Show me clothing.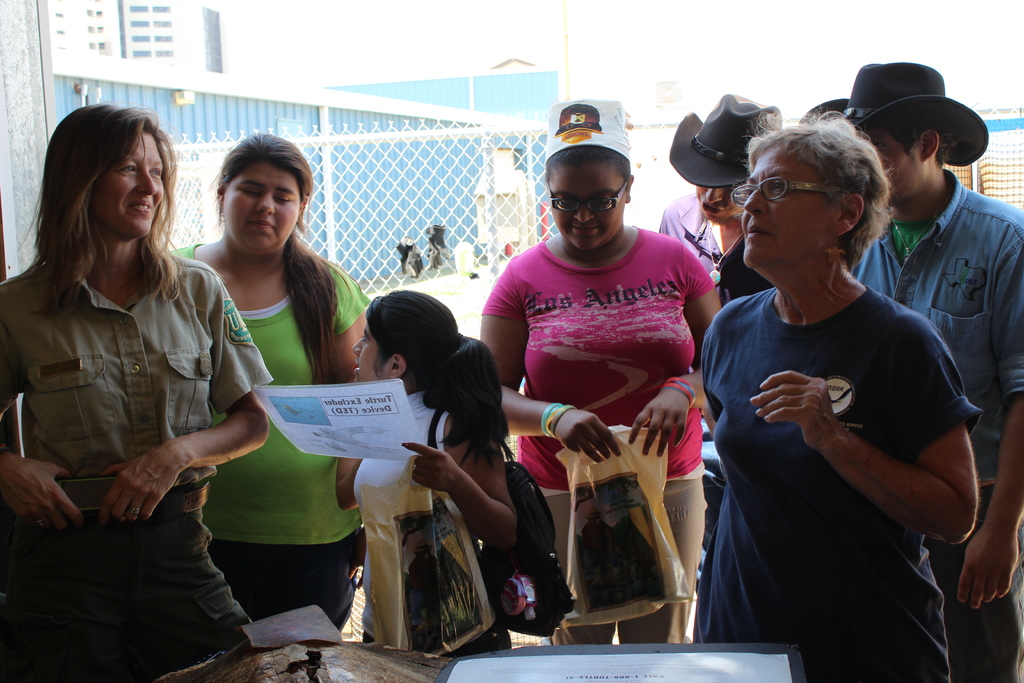
clothing is here: bbox=[0, 254, 269, 682].
